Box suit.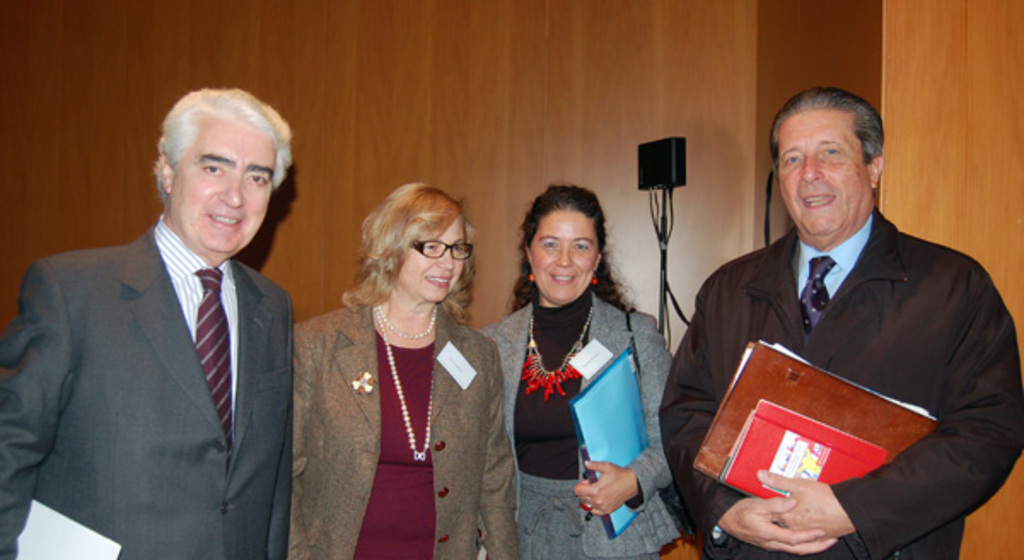
select_region(0, 213, 297, 558).
